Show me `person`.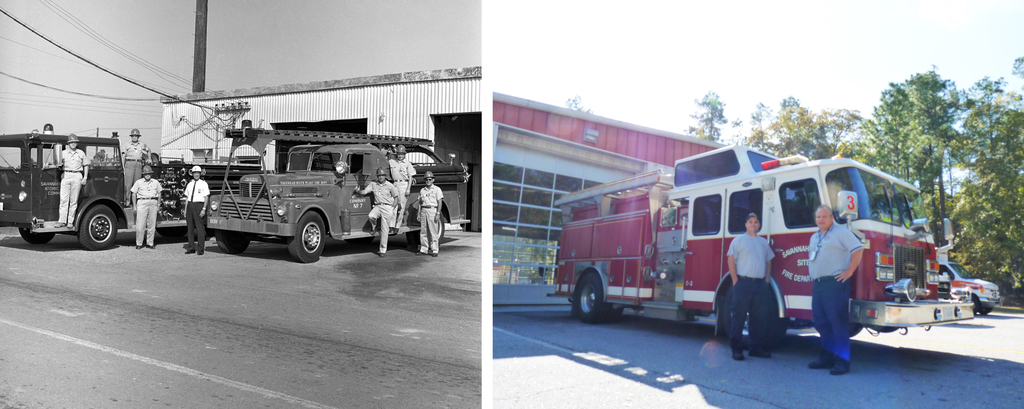
`person` is here: (180,161,215,249).
